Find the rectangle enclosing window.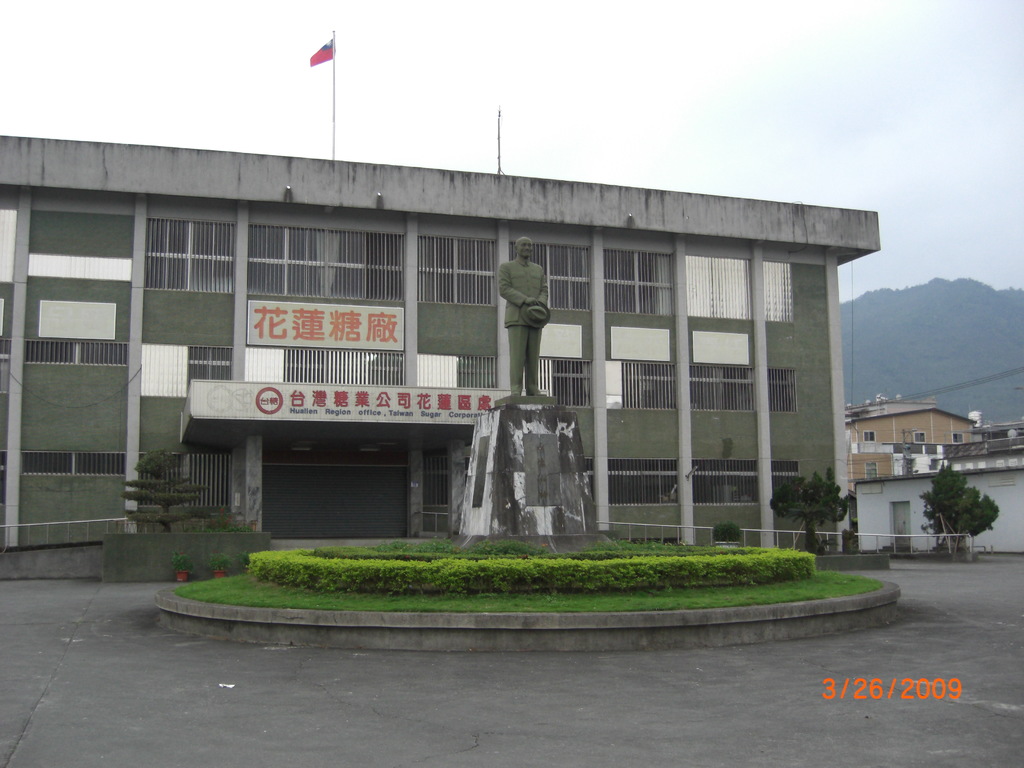
bbox(140, 345, 231, 397).
